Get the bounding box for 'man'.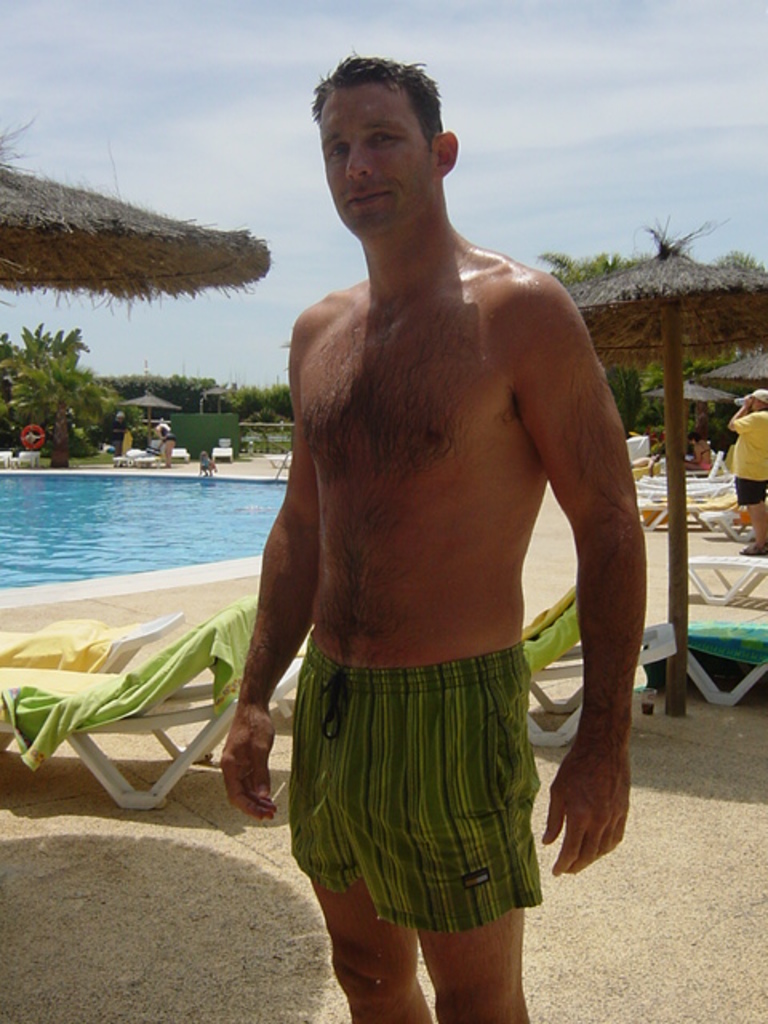
[x1=219, y1=59, x2=650, y2=1022].
